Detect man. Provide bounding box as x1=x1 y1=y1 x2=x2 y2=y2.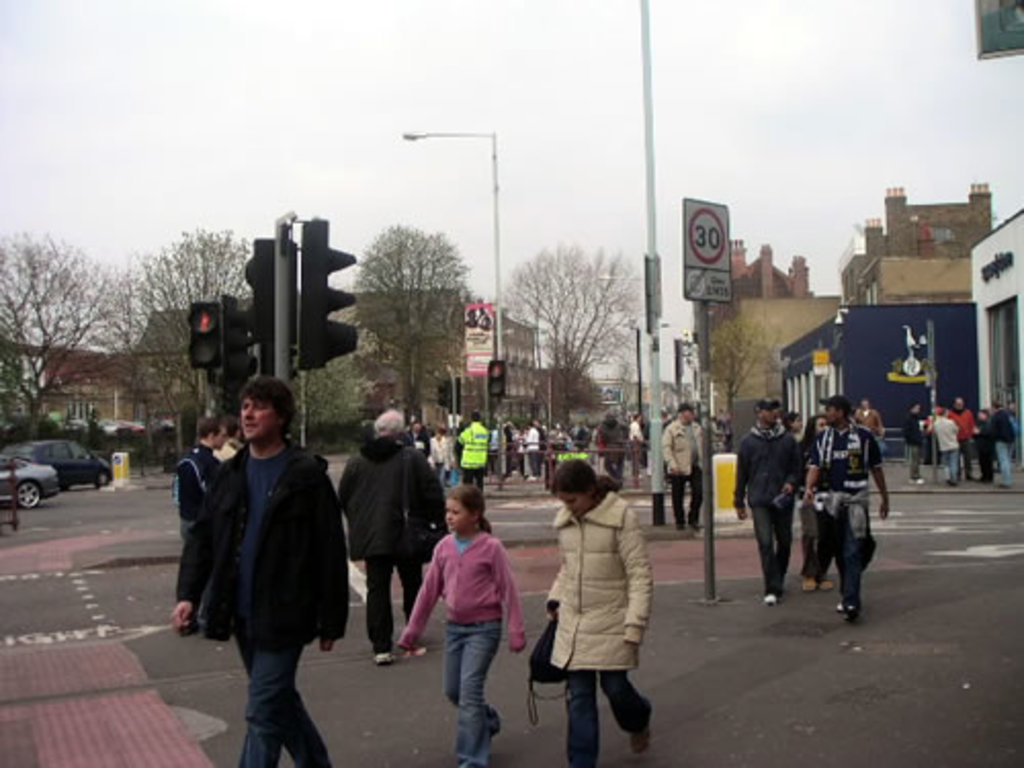
x1=803 y1=395 x2=889 y2=612.
